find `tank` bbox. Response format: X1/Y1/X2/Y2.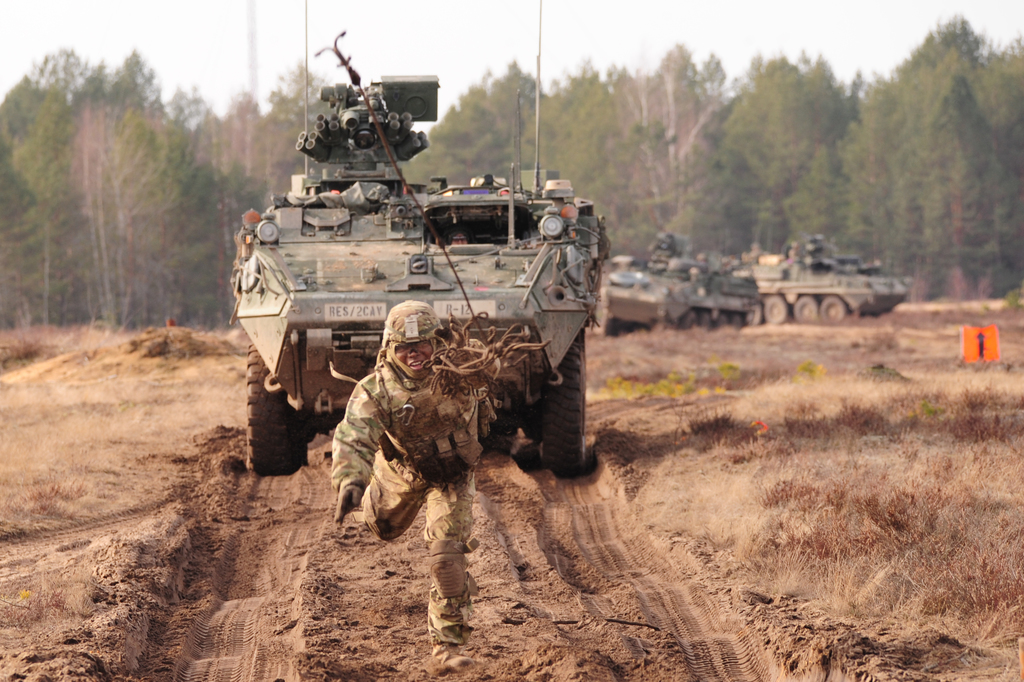
742/232/913/324.
